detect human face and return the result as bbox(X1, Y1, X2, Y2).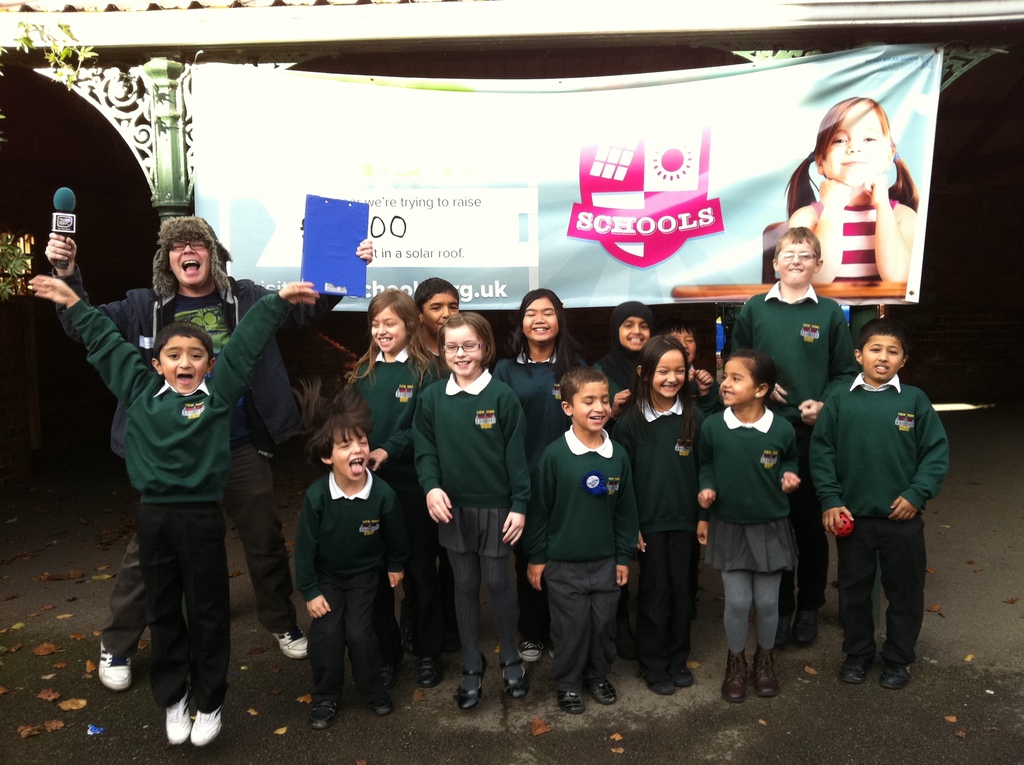
bbox(372, 305, 408, 356).
